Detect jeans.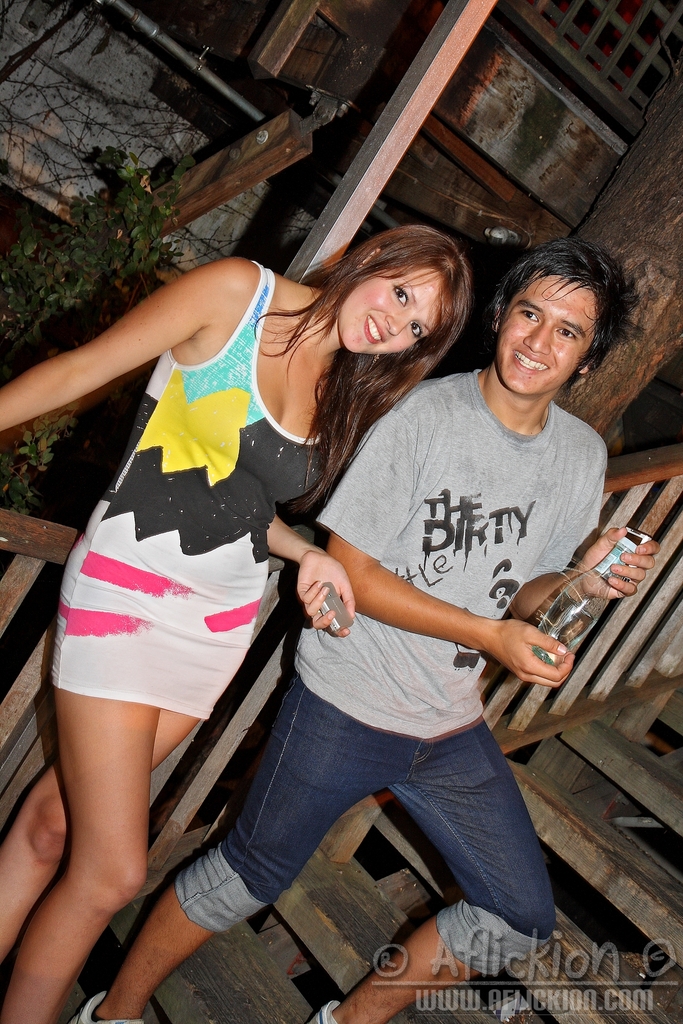
Detected at x1=173, y1=703, x2=570, y2=964.
